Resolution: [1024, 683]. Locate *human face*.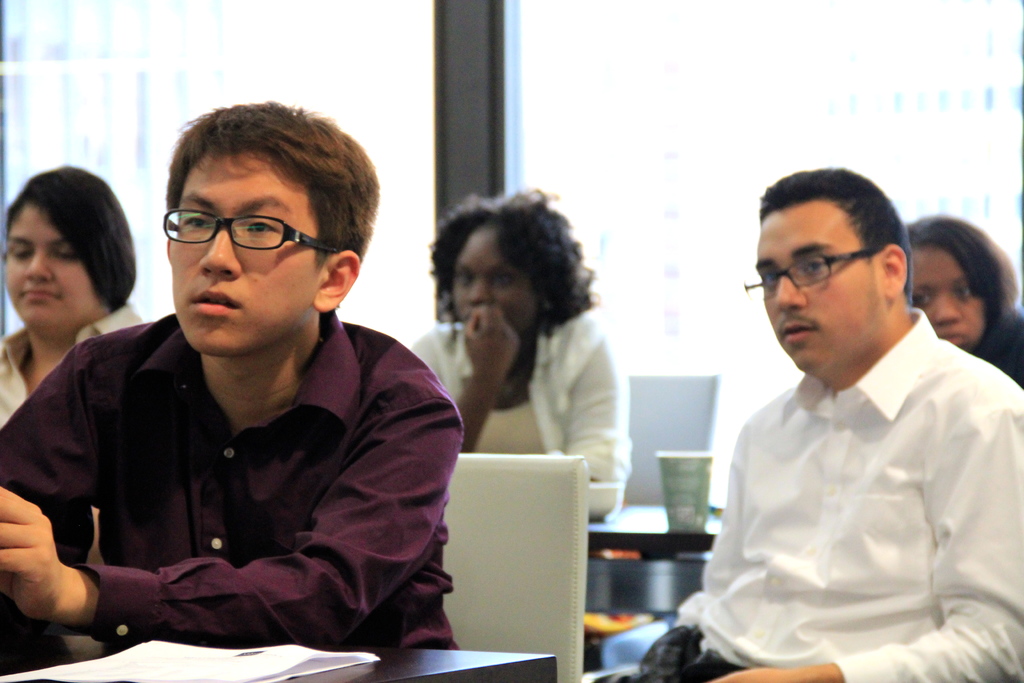
(x1=915, y1=251, x2=986, y2=350).
